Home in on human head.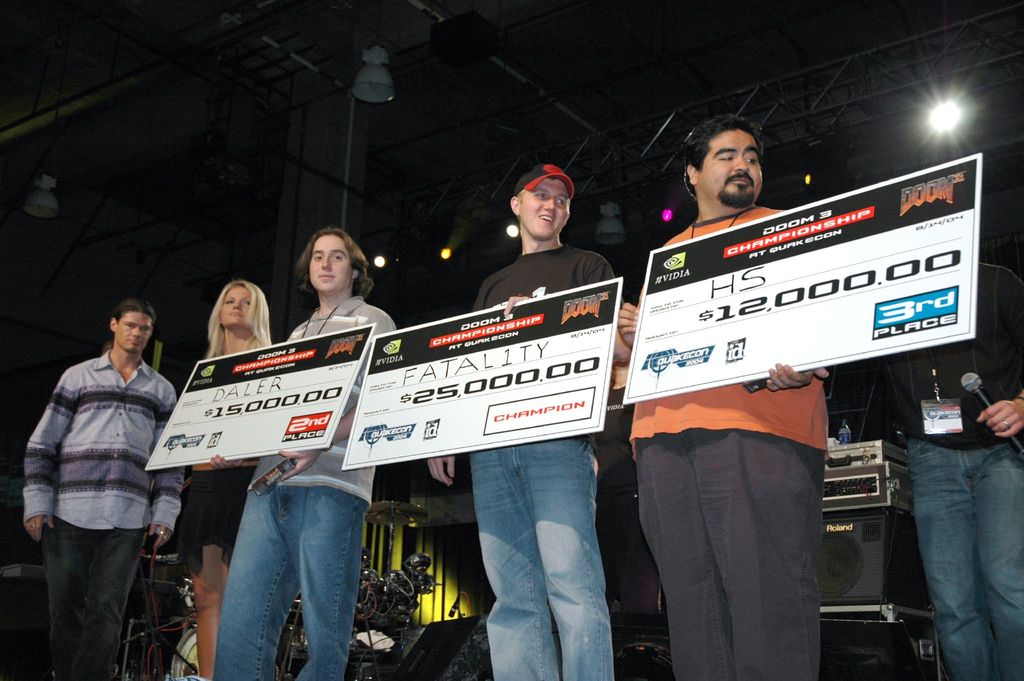
Homed in at select_region(109, 300, 155, 359).
